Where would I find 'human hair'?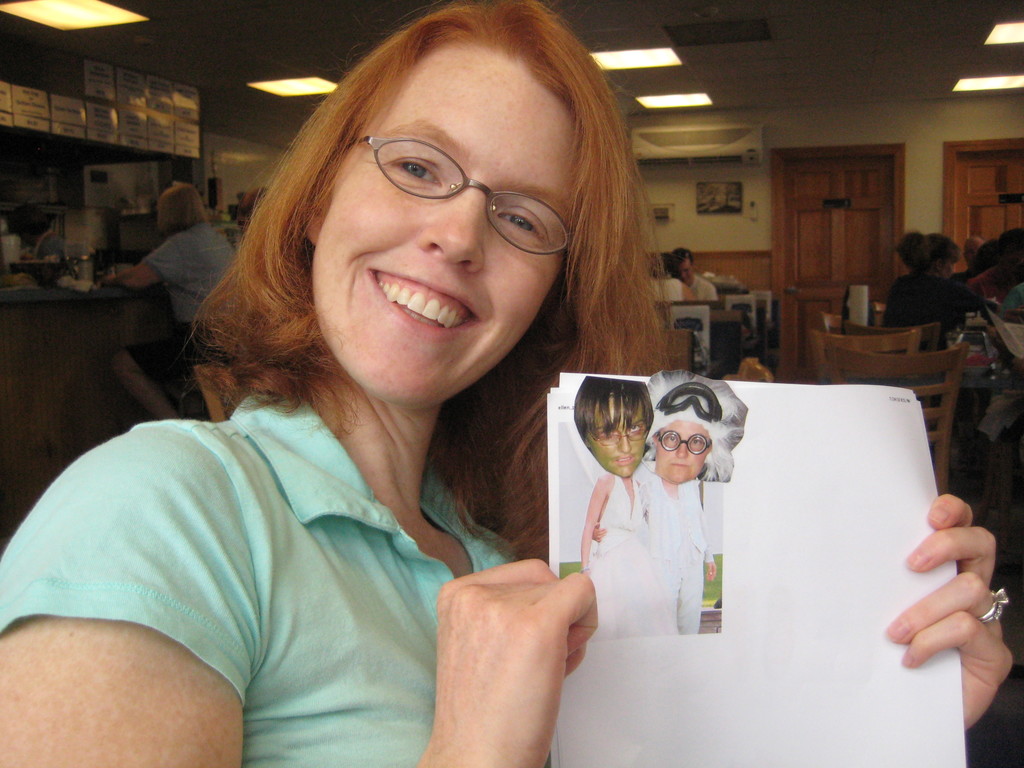
At <region>997, 223, 1023, 260</region>.
